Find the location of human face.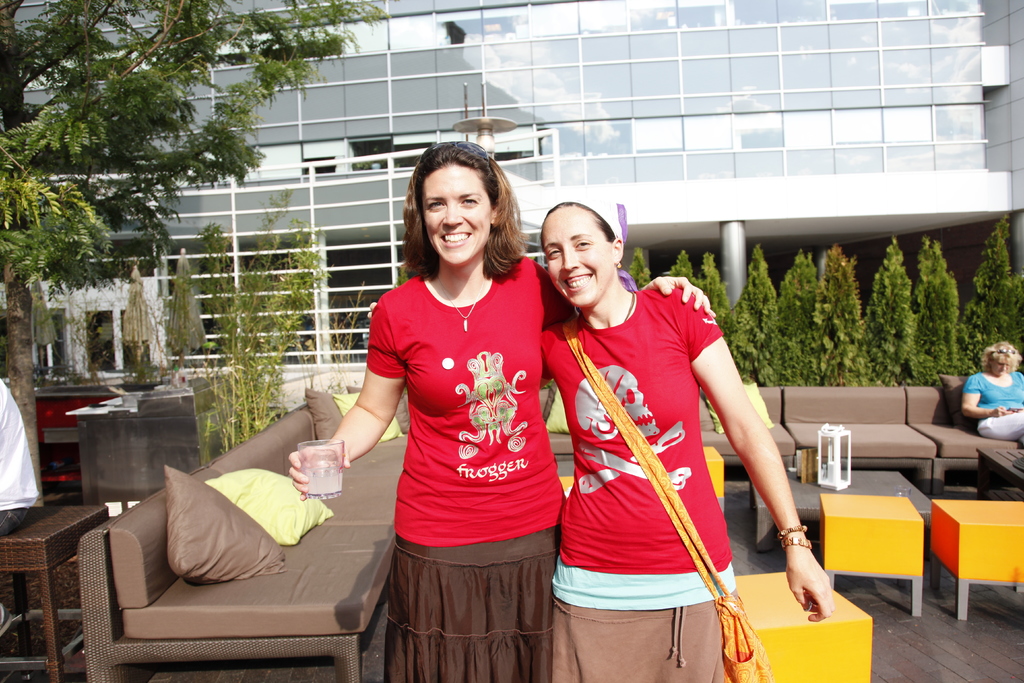
Location: bbox=(548, 210, 615, 312).
